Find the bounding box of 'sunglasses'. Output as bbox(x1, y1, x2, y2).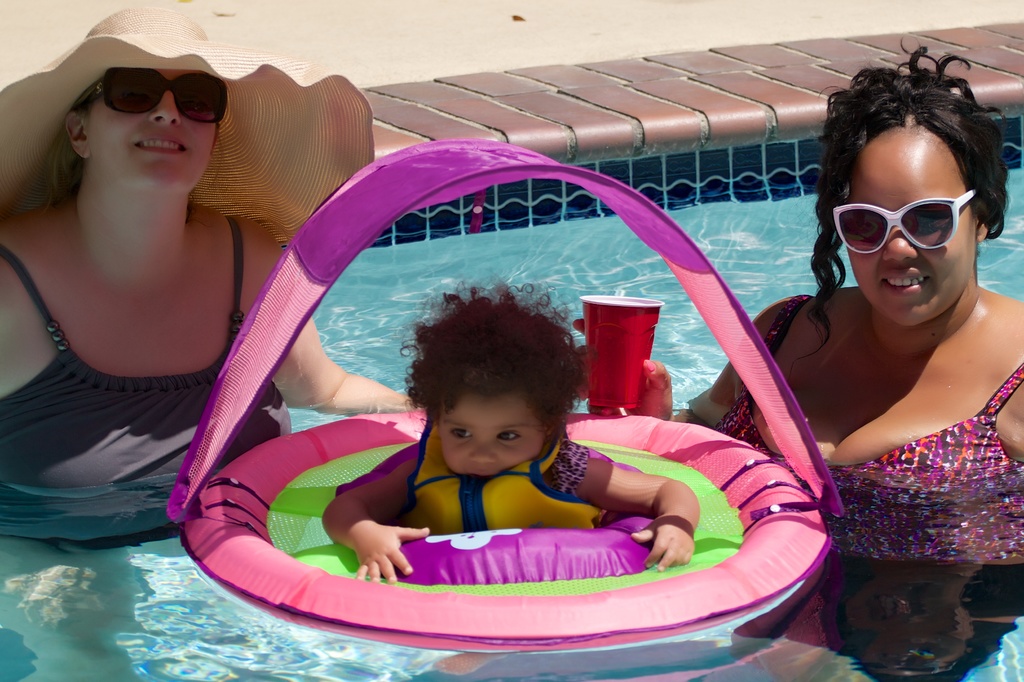
bbox(79, 64, 232, 127).
